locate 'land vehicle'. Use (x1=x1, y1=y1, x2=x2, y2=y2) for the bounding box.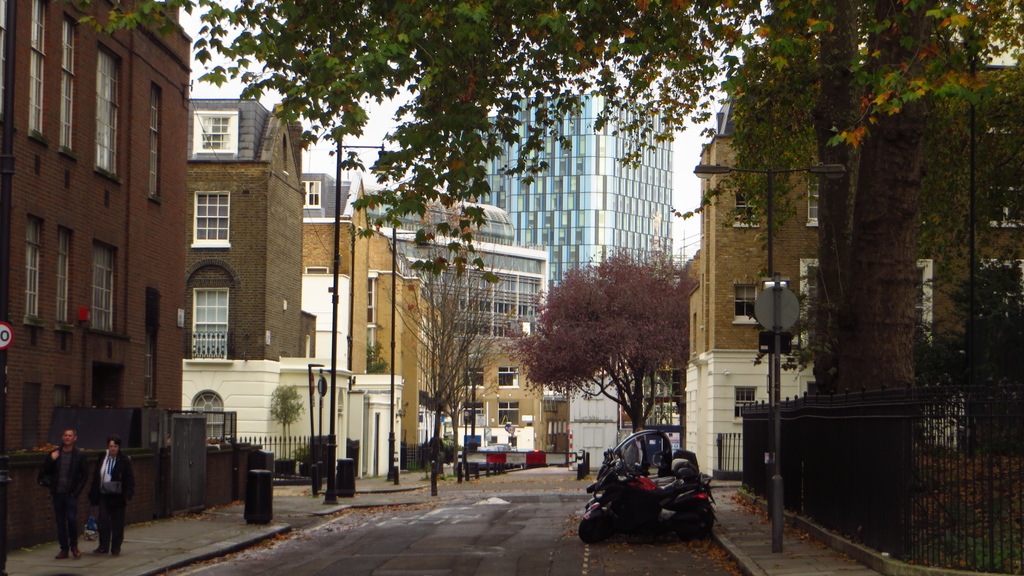
(x1=572, y1=428, x2=729, y2=542).
